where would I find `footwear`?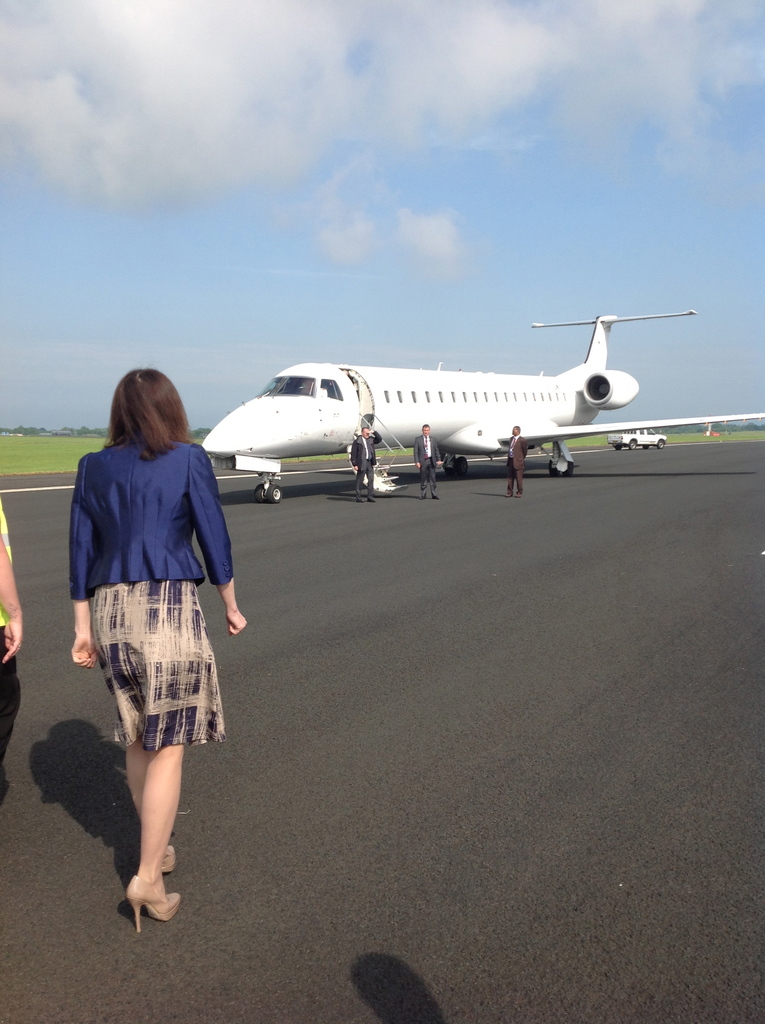
At 503,489,510,498.
